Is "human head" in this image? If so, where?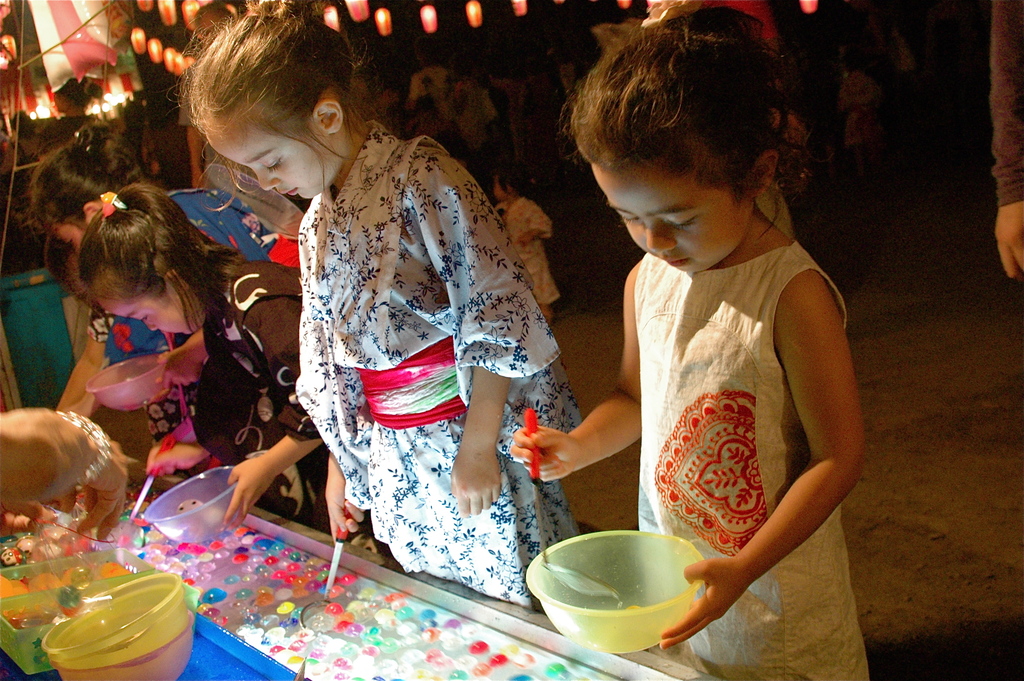
Yes, at (493,170,527,201).
